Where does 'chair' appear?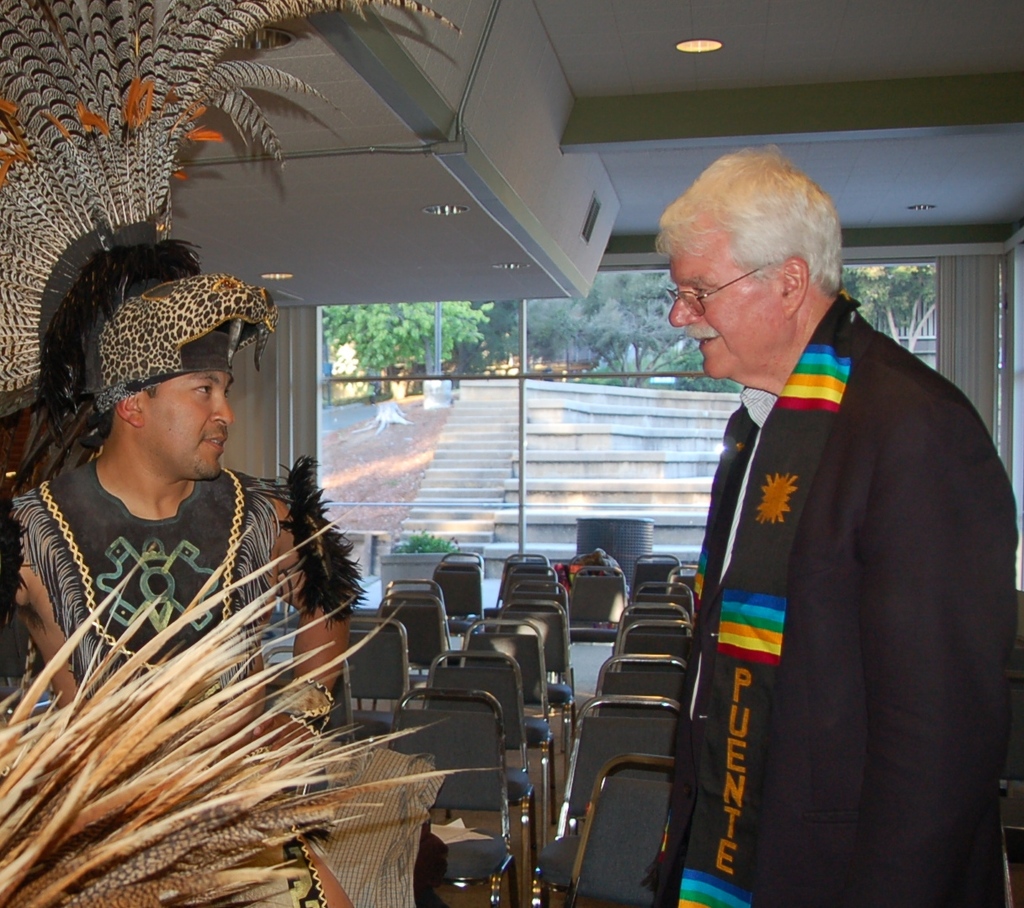
Appears at BBox(502, 597, 568, 759).
